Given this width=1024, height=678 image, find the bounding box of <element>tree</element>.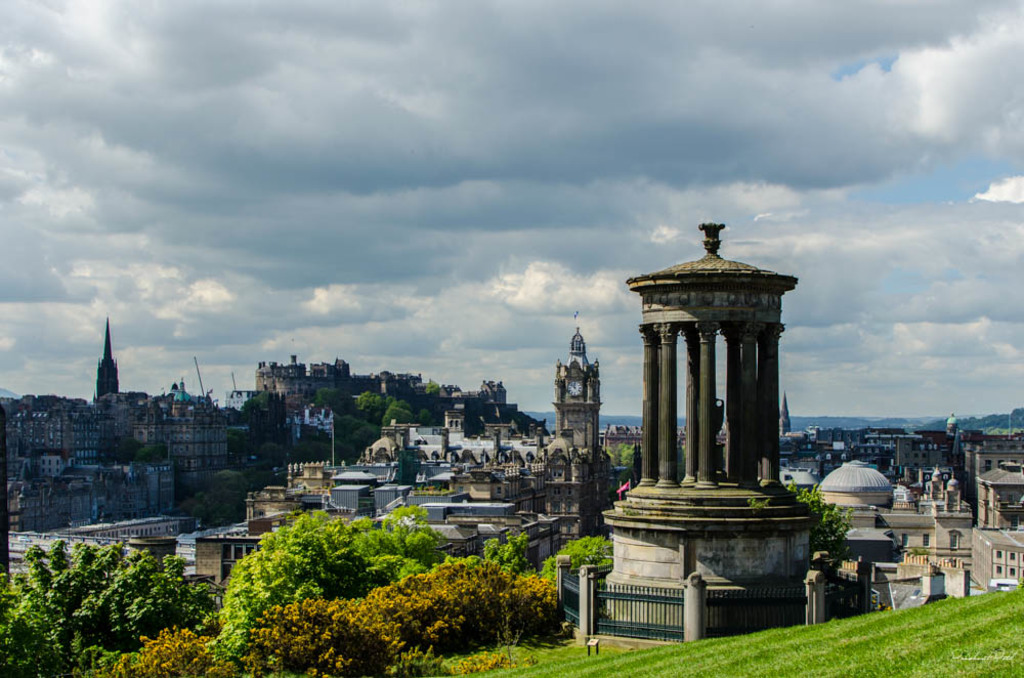
<region>131, 440, 166, 468</region>.
